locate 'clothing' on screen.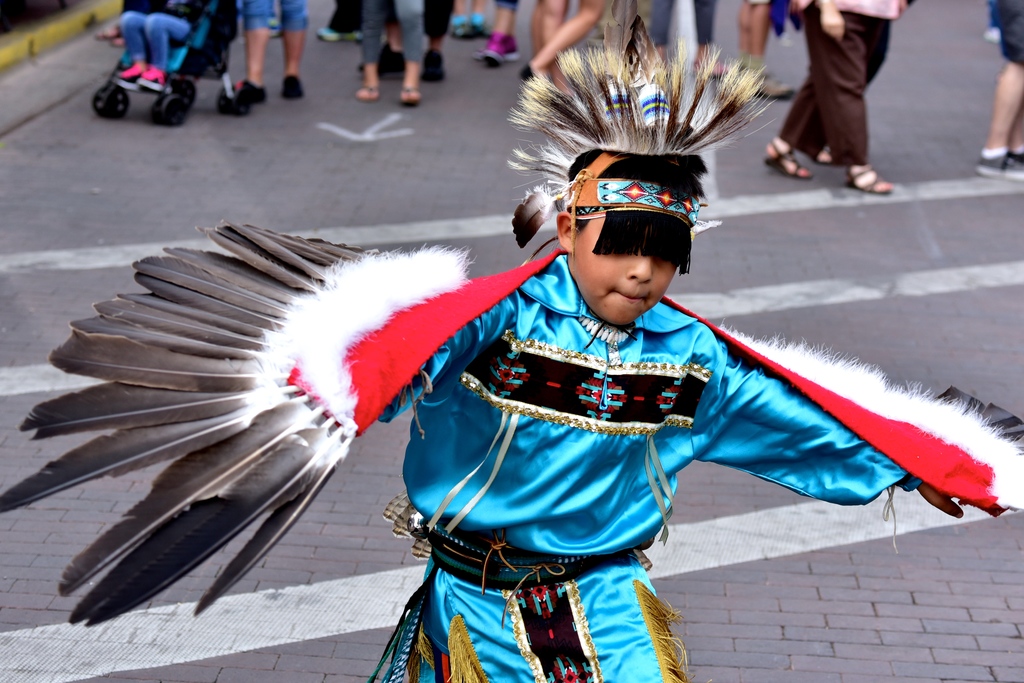
On screen at box=[365, 0, 429, 63].
